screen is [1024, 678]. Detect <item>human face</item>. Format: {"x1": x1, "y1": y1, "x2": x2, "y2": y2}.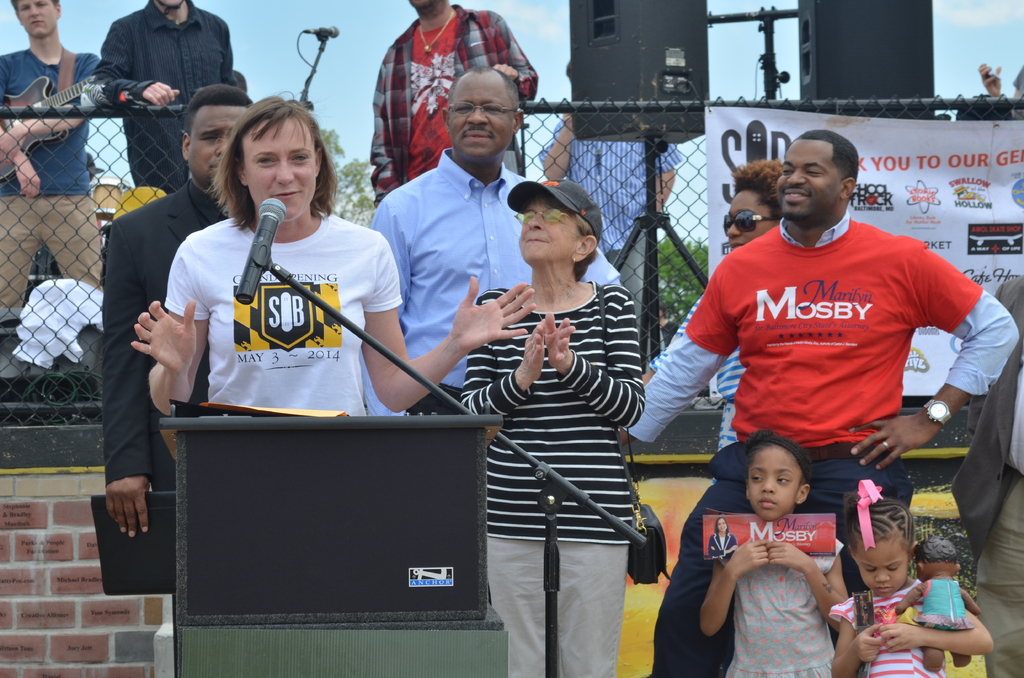
{"x1": 408, "y1": 0, "x2": 452, "y2": 13}.
